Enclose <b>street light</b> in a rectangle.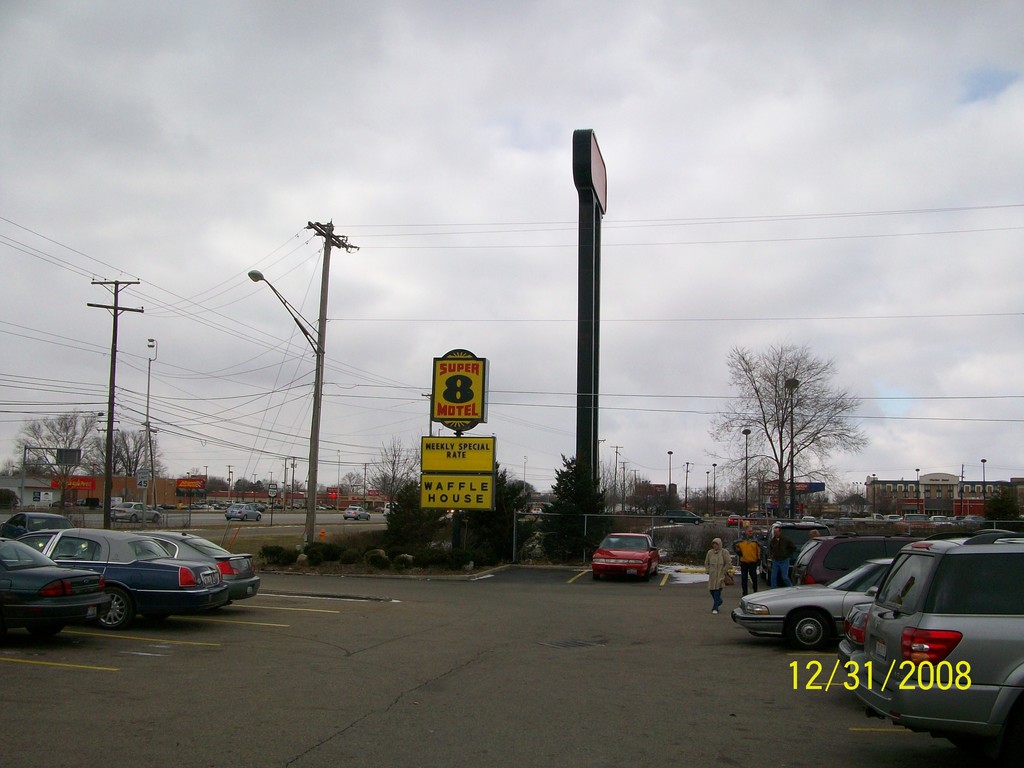
crop(703, 468, 712, 510).
